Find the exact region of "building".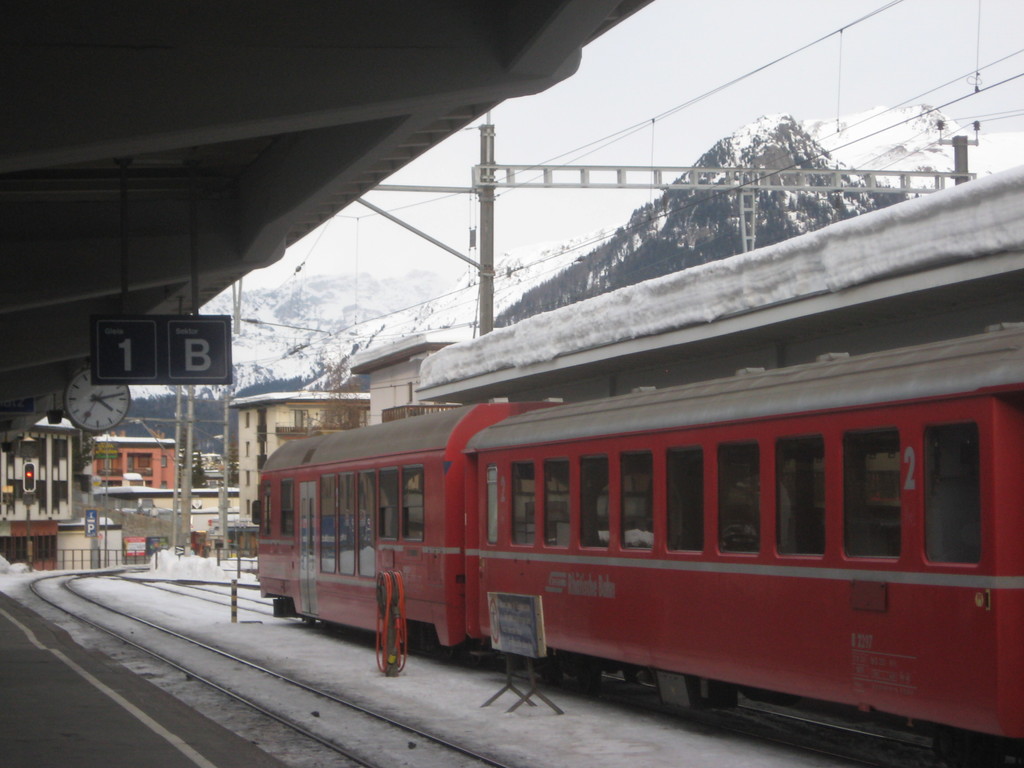
Exact region: detection(2, 428, 84, 576).
